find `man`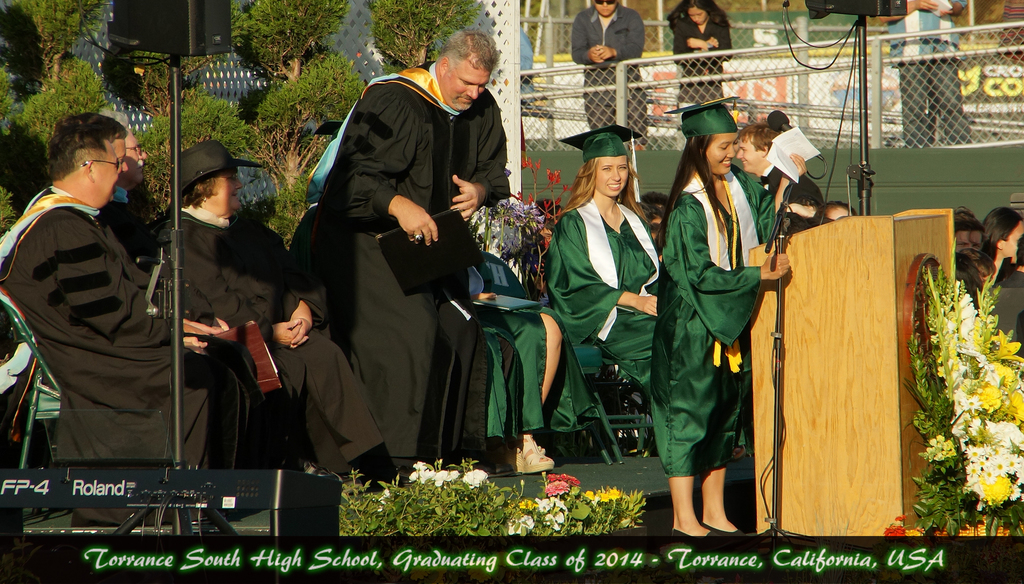
bbox=[874, 0, 976, 142]
